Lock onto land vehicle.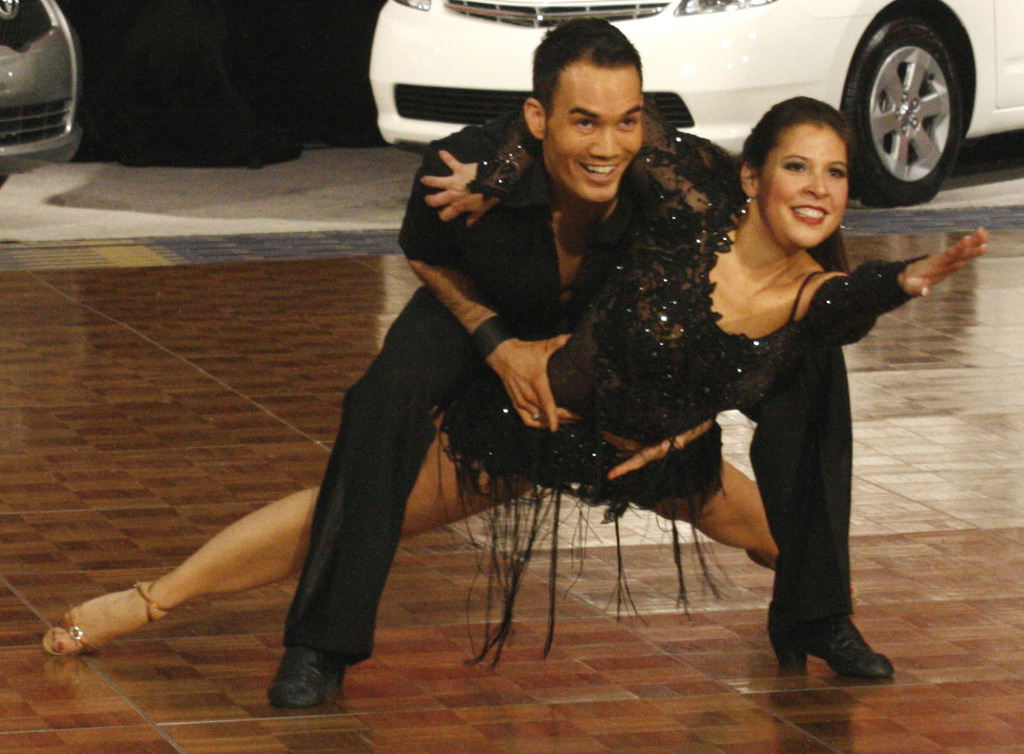
Locked: crop(370, 0, 1023, 200).
